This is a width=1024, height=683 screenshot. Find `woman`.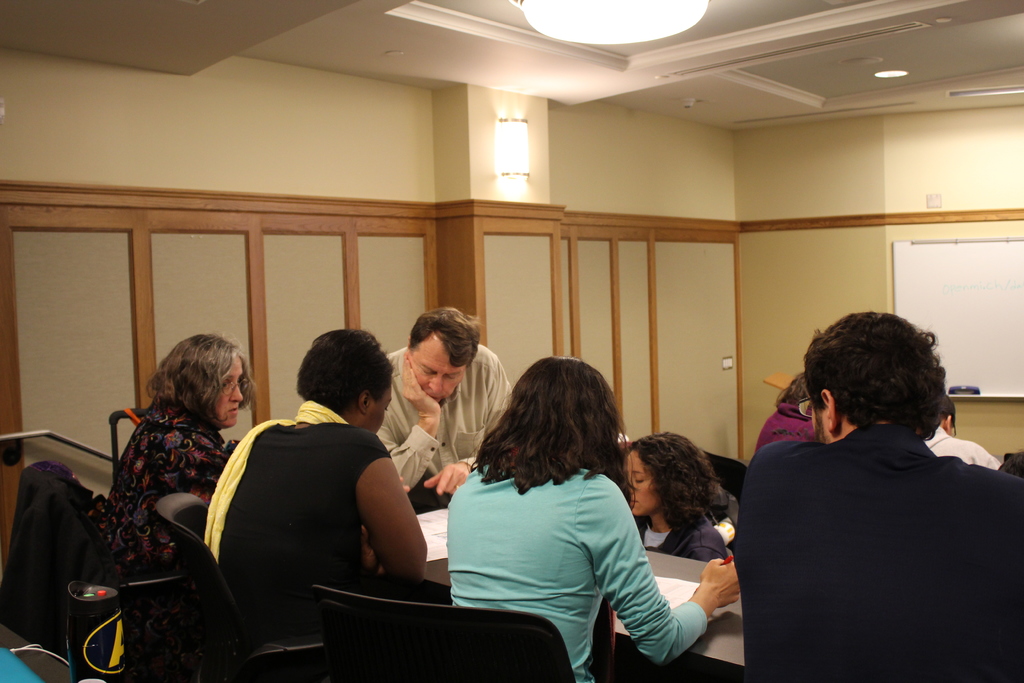
Bounding box: bbox=(205, 328, 428, 682).
